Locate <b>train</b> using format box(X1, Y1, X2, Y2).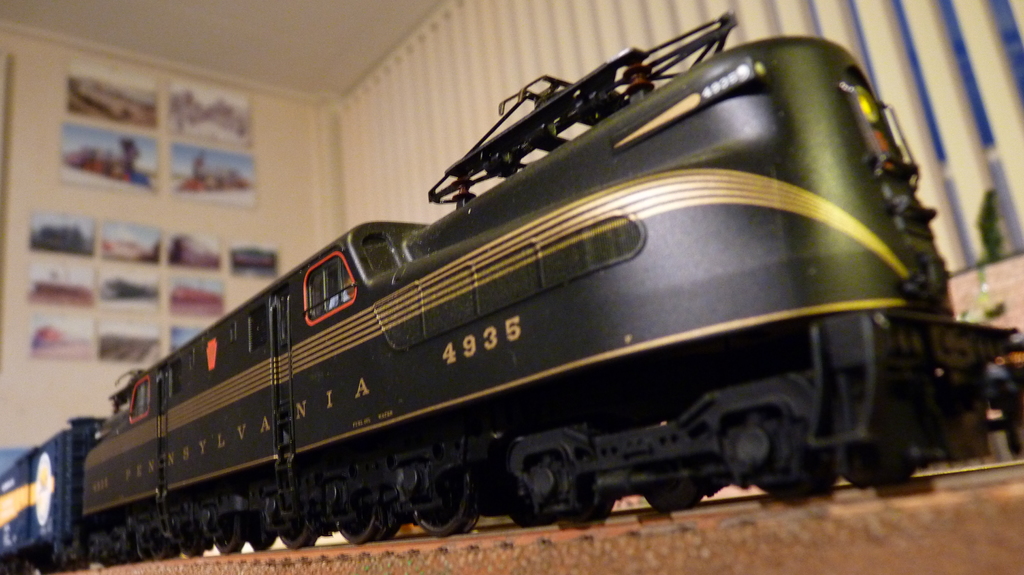
box(0, 9, 1021, 574).
